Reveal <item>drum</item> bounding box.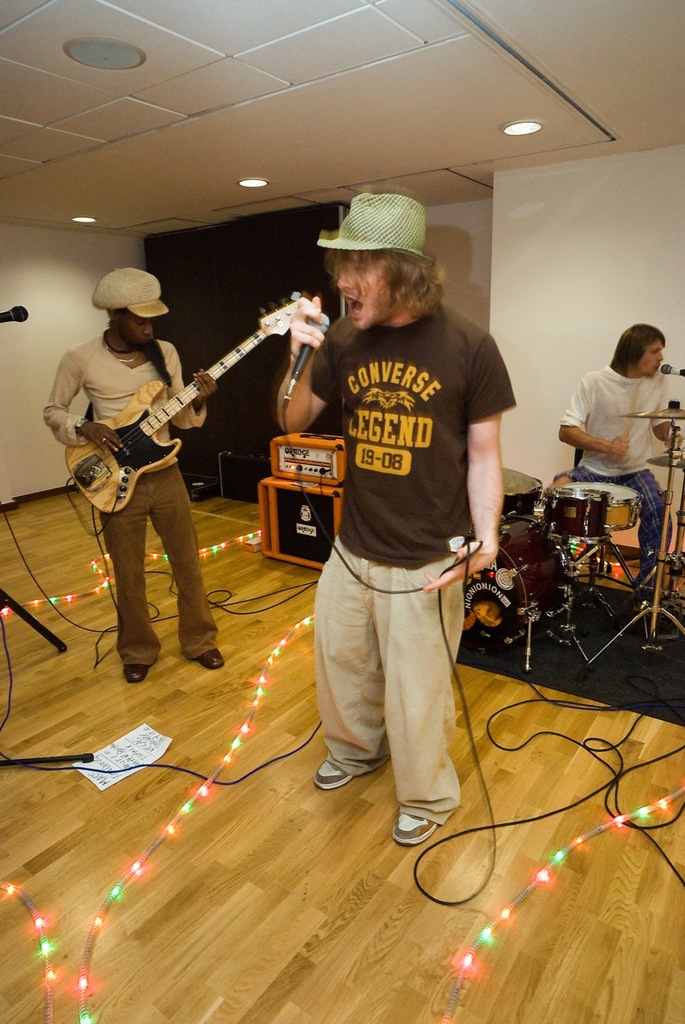
Revealed: [x1=562, y1=483, x2=645, y2=532].
